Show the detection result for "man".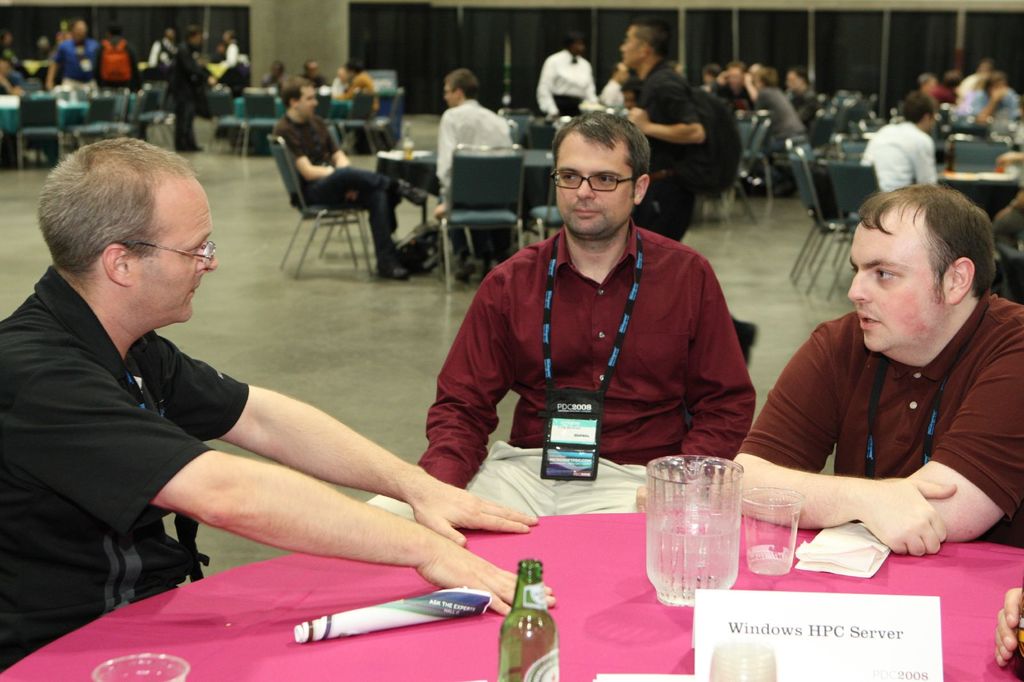
<box>530,36,596,123</box>.
